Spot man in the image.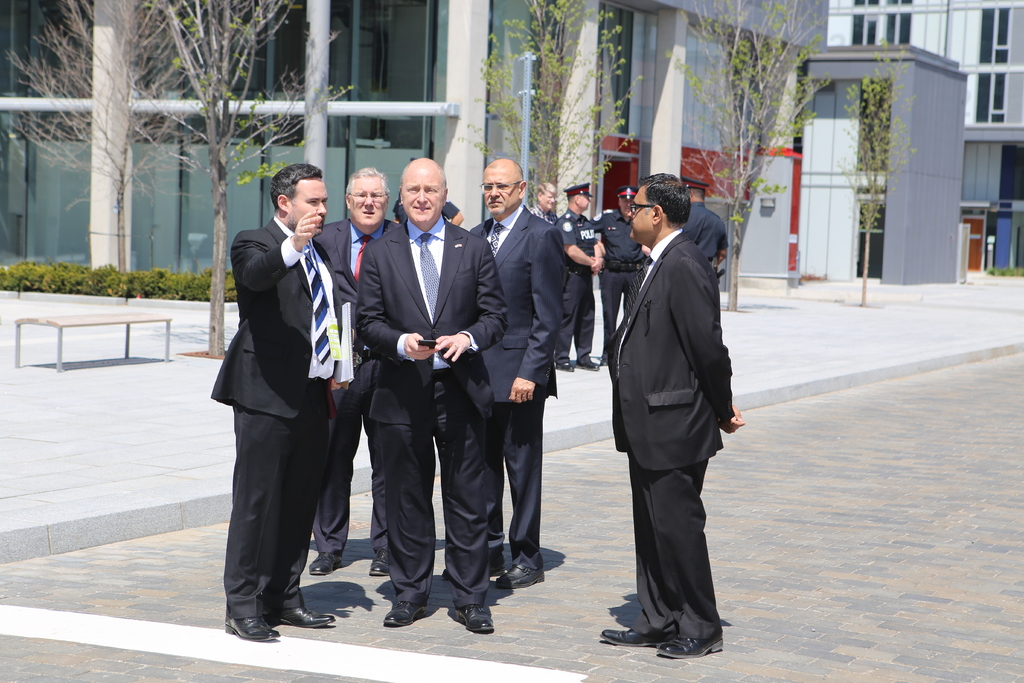
man found at (311, 167, 396, 573).
